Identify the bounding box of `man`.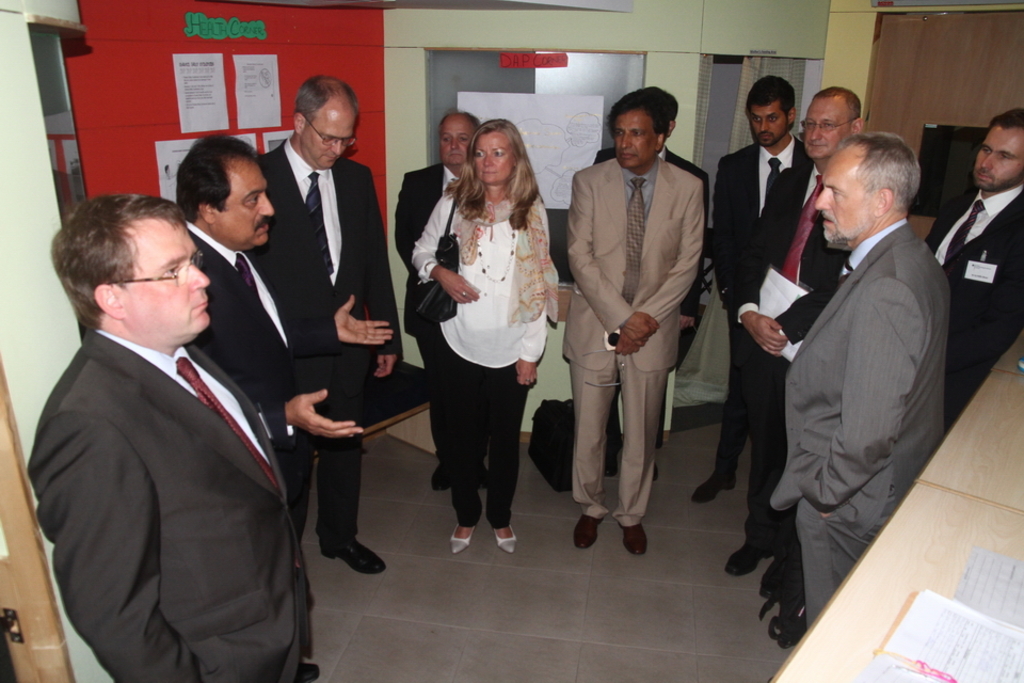
Rect(560, 83, 710, 558).
